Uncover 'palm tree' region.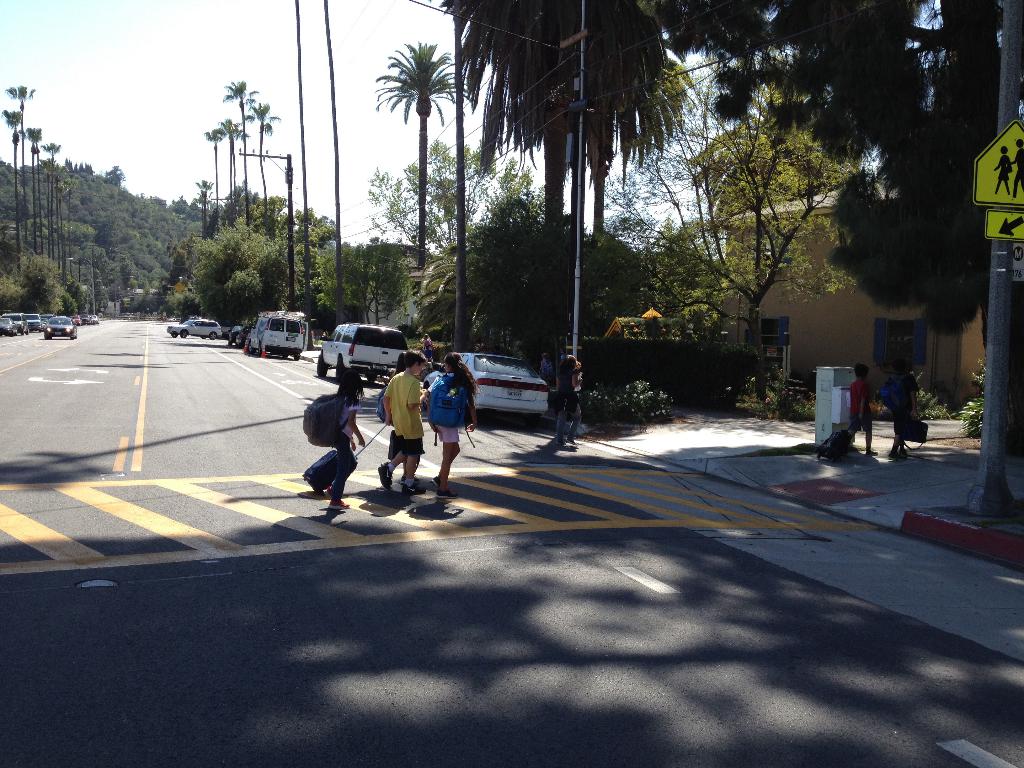
Uncovered: left=248, top=97, right=282, bottom=202.
